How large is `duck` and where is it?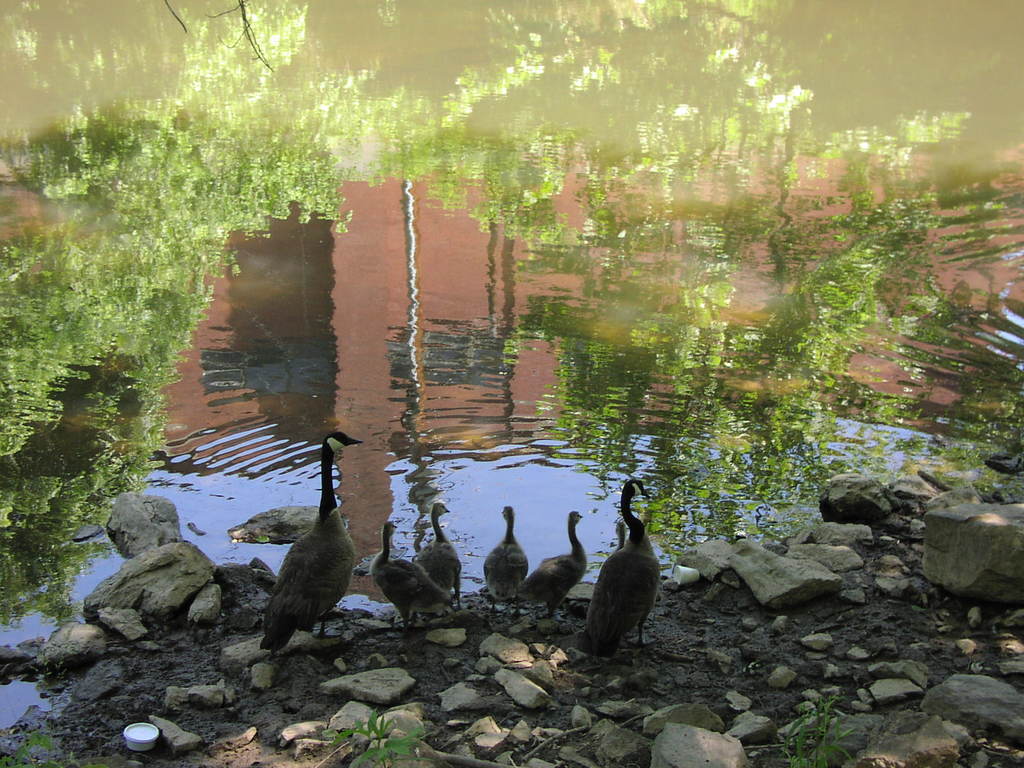
Bounding box: (408, 498, 466, 617).
